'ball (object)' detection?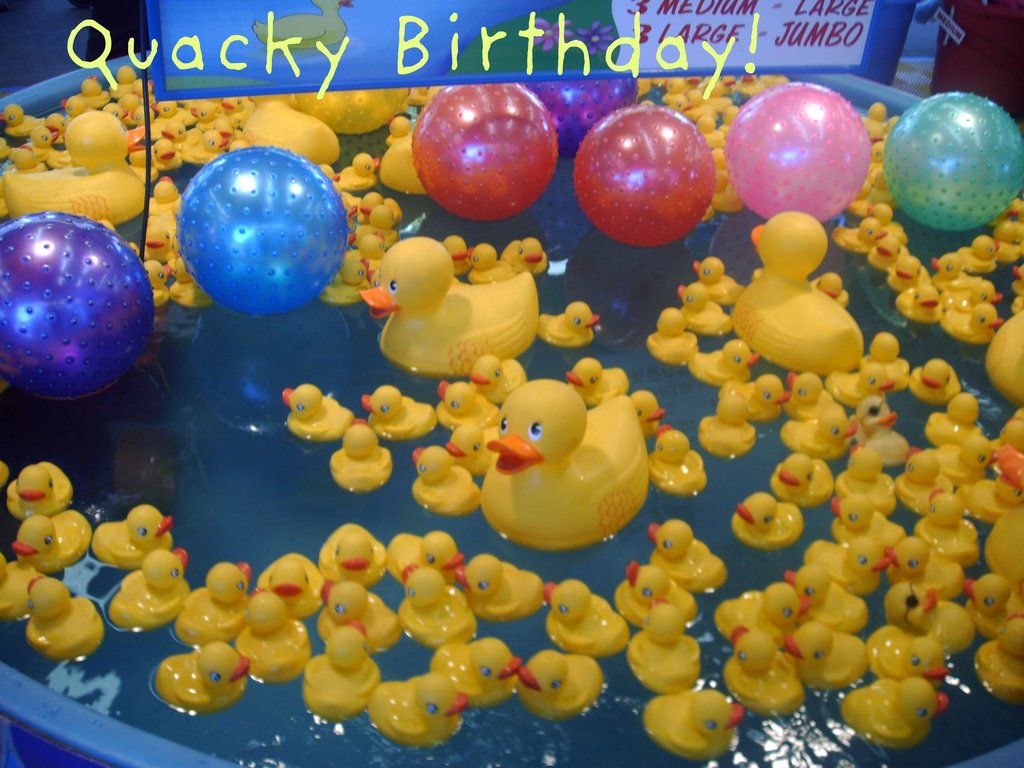
detection(413, 78, 562, 217)
